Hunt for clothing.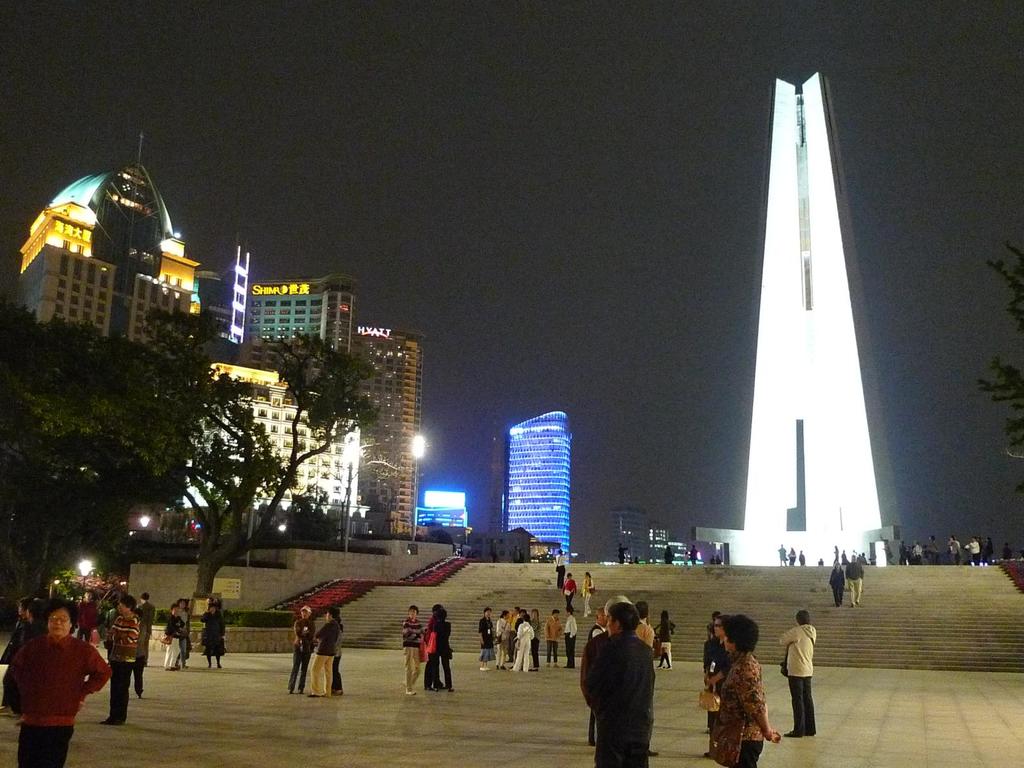
Hunted down at <region>109, 618, 140, 721</region>.
